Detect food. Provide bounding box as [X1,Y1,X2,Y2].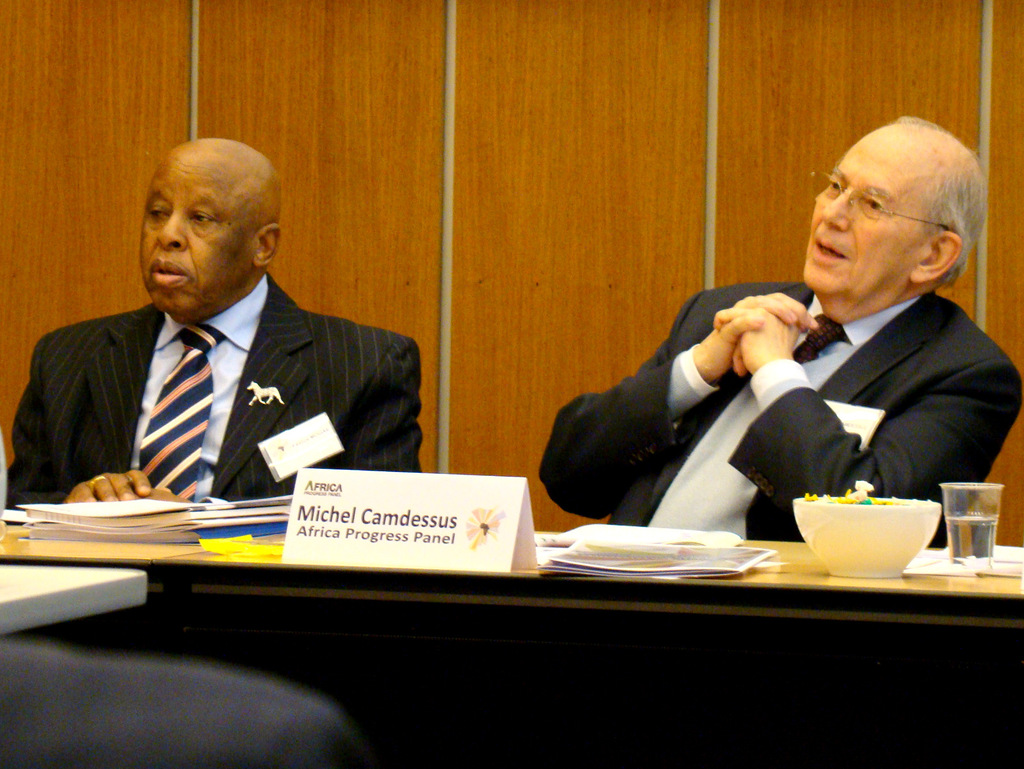
[810,478,927,512].
